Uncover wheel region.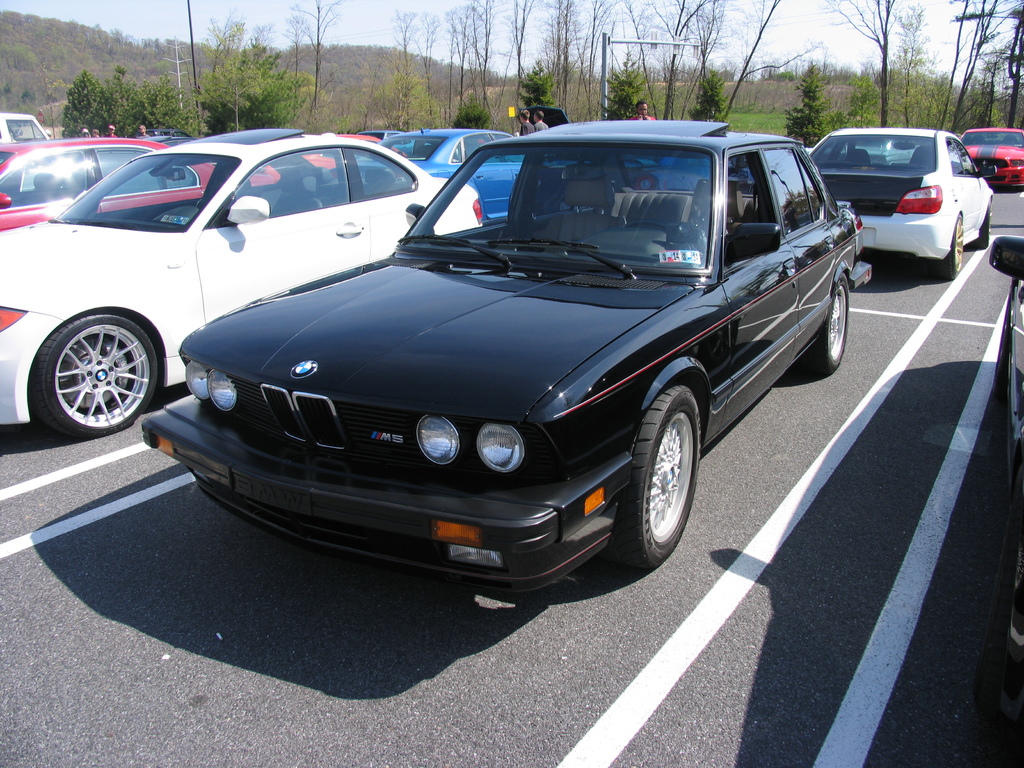
Uncovered: (620,218,668,231).
